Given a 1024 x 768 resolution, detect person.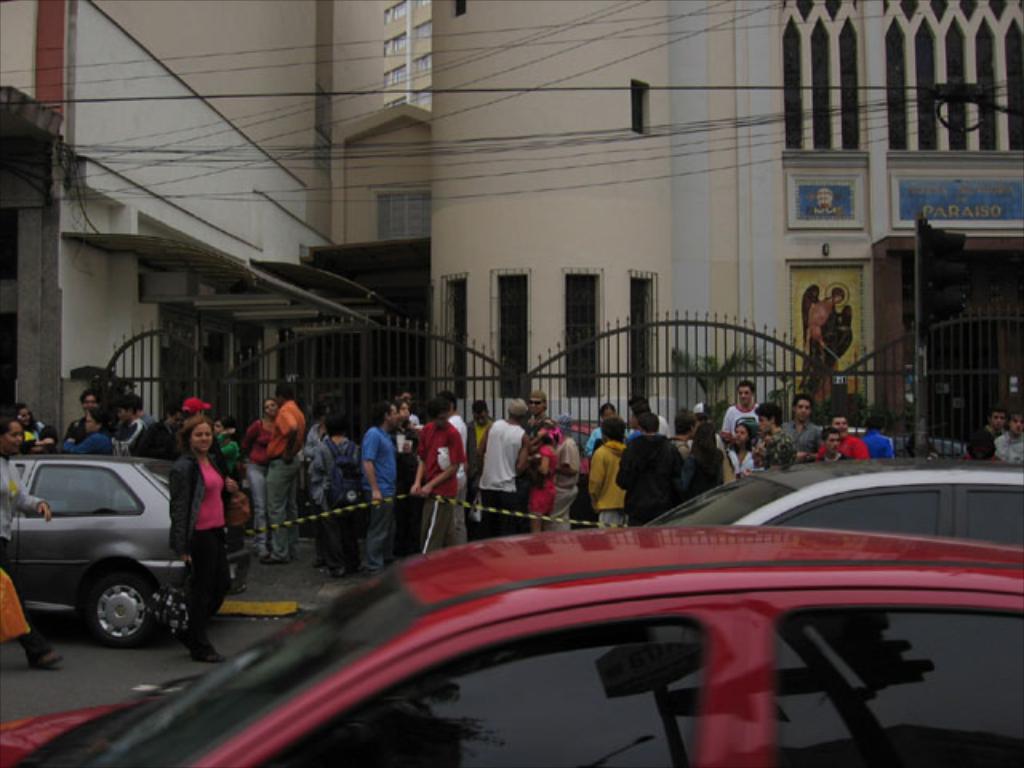
832/411/870/461.
